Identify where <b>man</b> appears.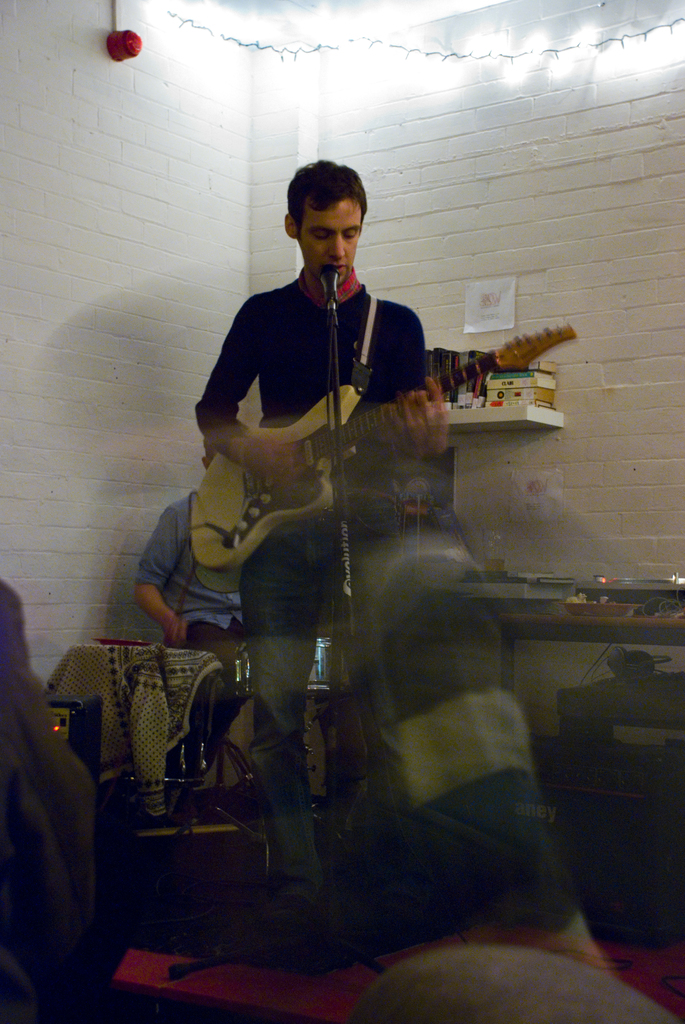
Appears at pyautogui.locateOnScreen(136, 420, 253, 751).
